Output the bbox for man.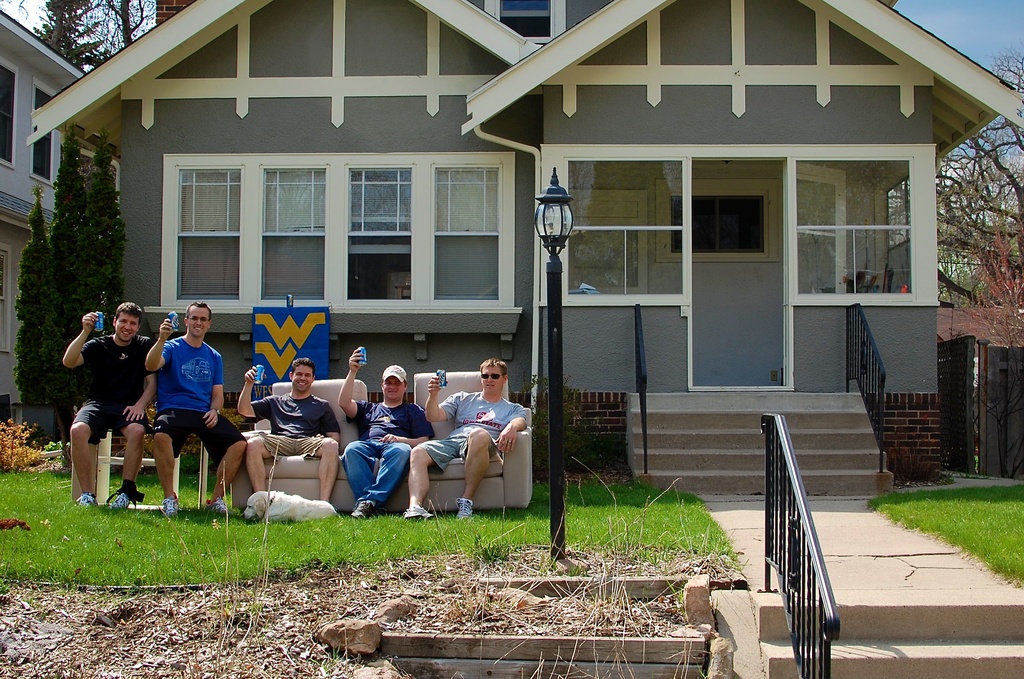
BBox(237, 356, 341, 503).
